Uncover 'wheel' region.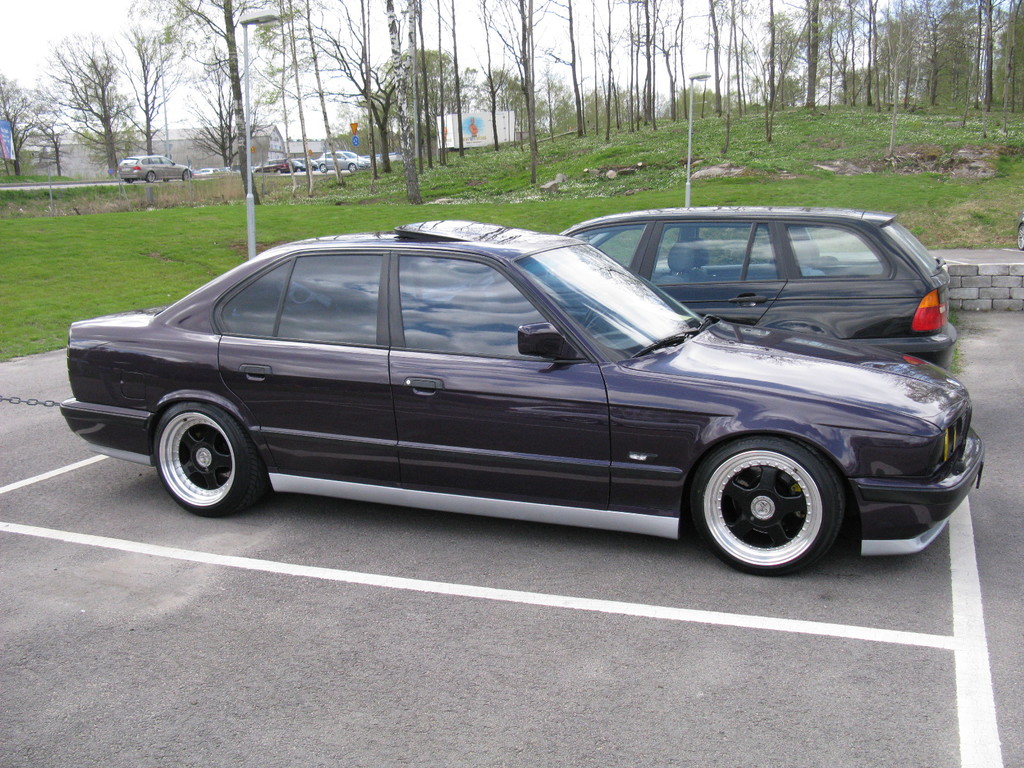
Uncovered: <region>275, 169, 279, 174</region>.
